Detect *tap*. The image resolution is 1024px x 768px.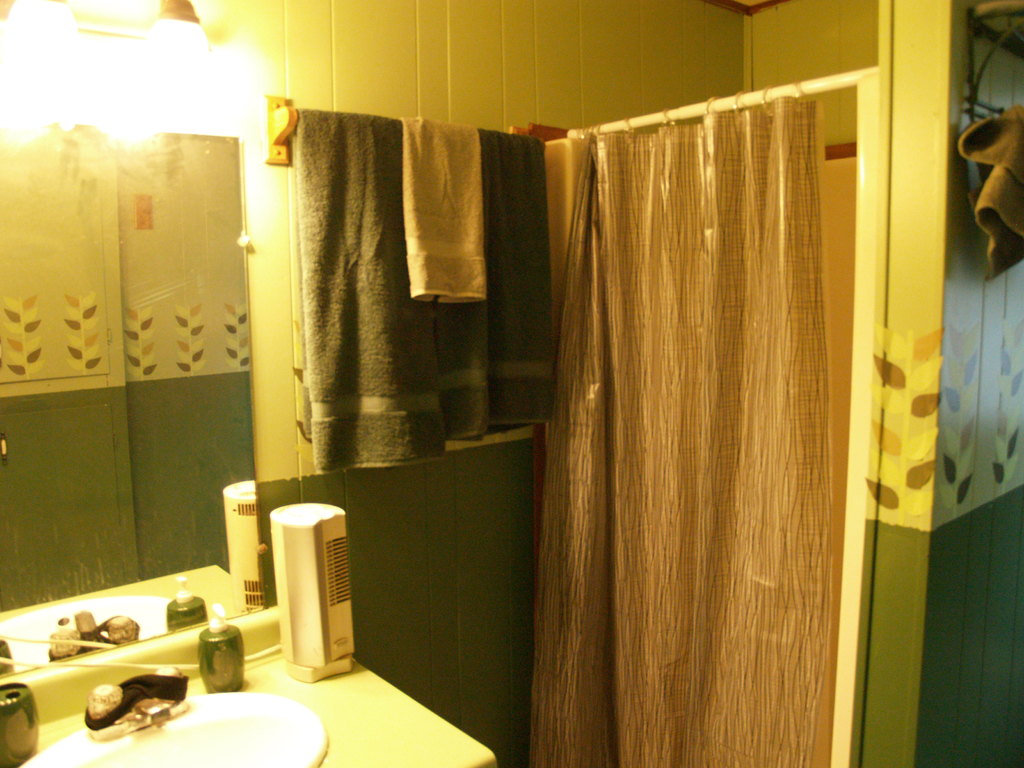
x1=132 y1=696 x2=172 y2=721.
